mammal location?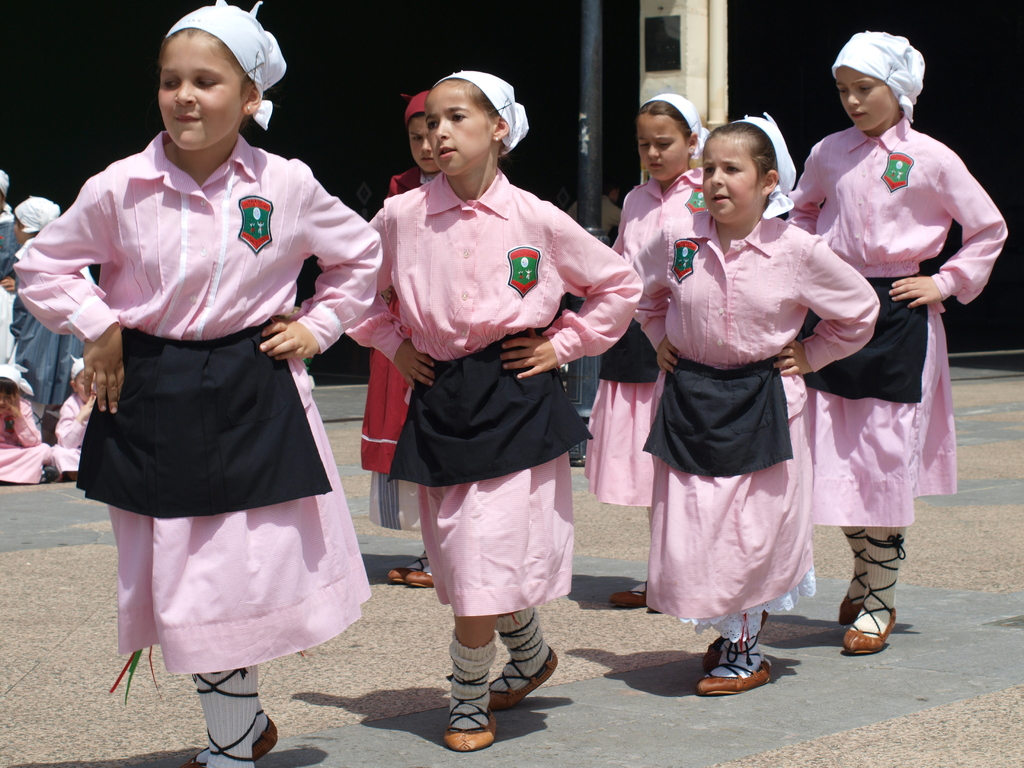
pyautogui.locateOnScreen(623, 139, 881, 628)
